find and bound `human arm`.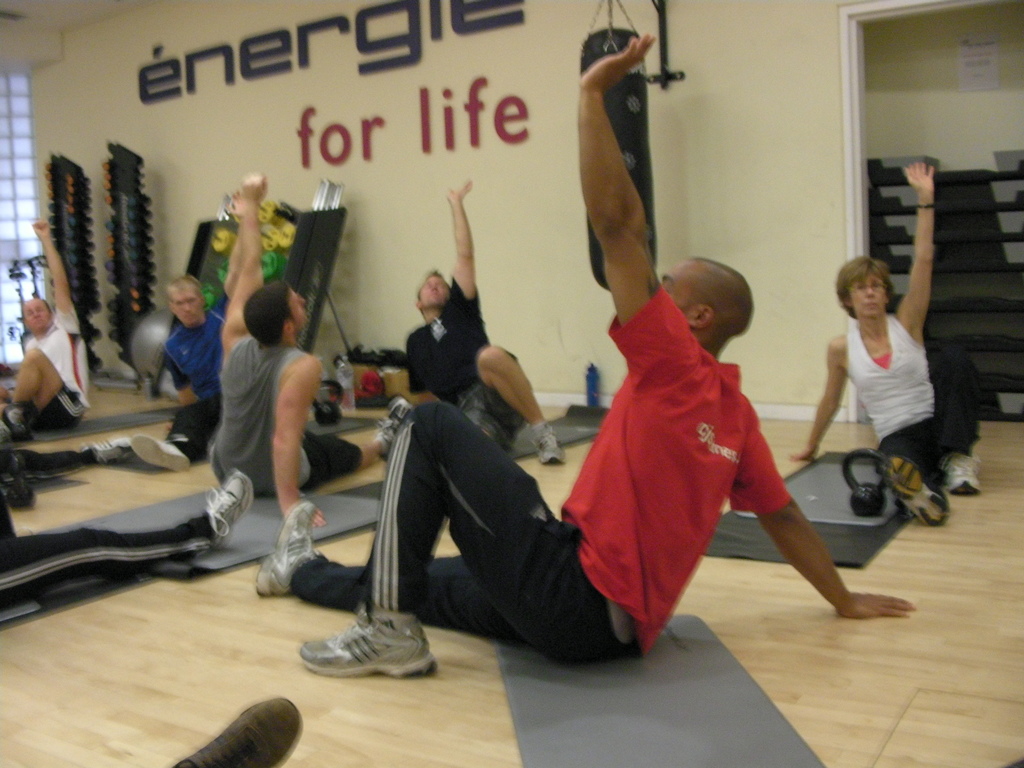
Bound: locate(216, 237, 244, 321).
